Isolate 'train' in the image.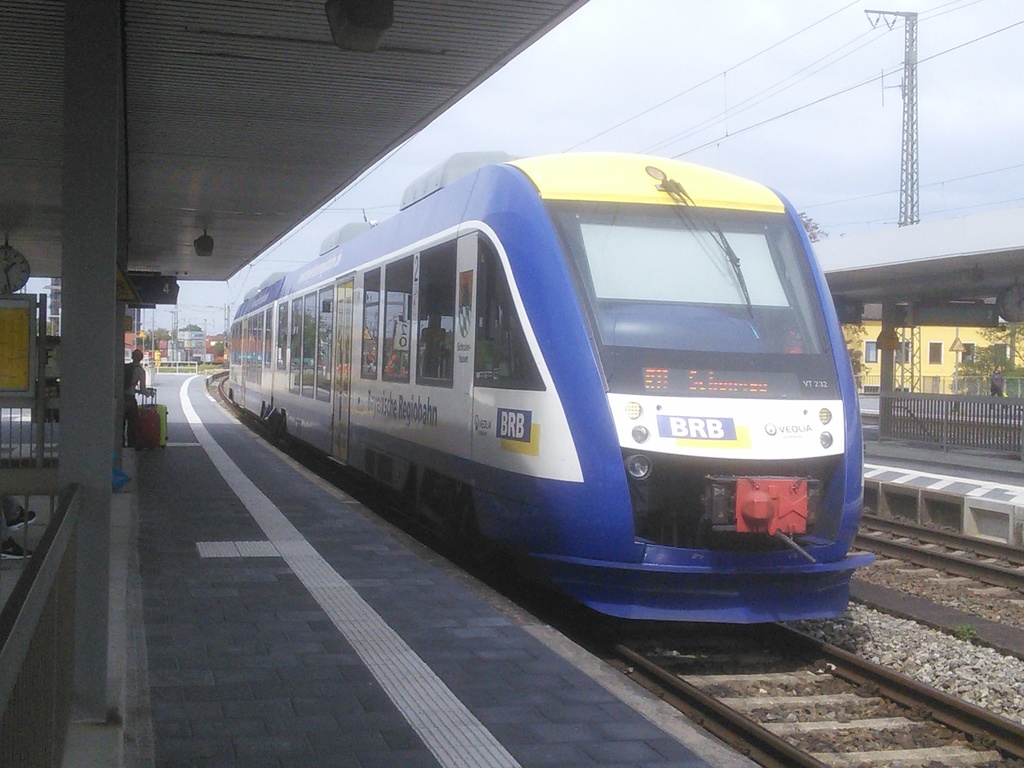
Isolated region: [227, 150, 863, 626].
